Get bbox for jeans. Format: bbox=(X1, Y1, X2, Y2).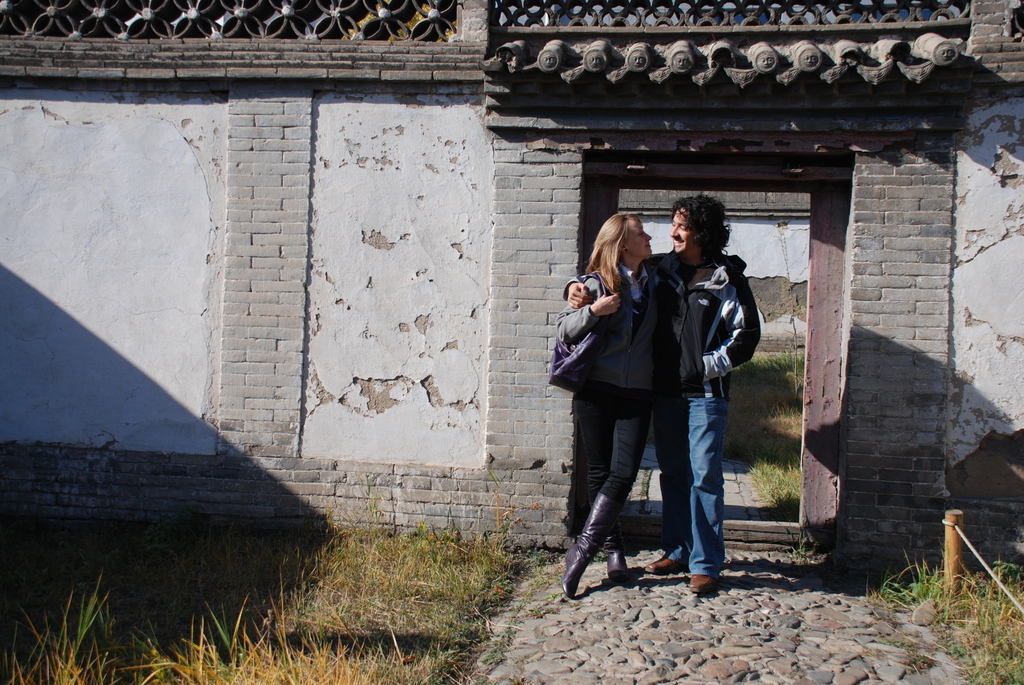
bbox=(637, 383, 738, 586).
